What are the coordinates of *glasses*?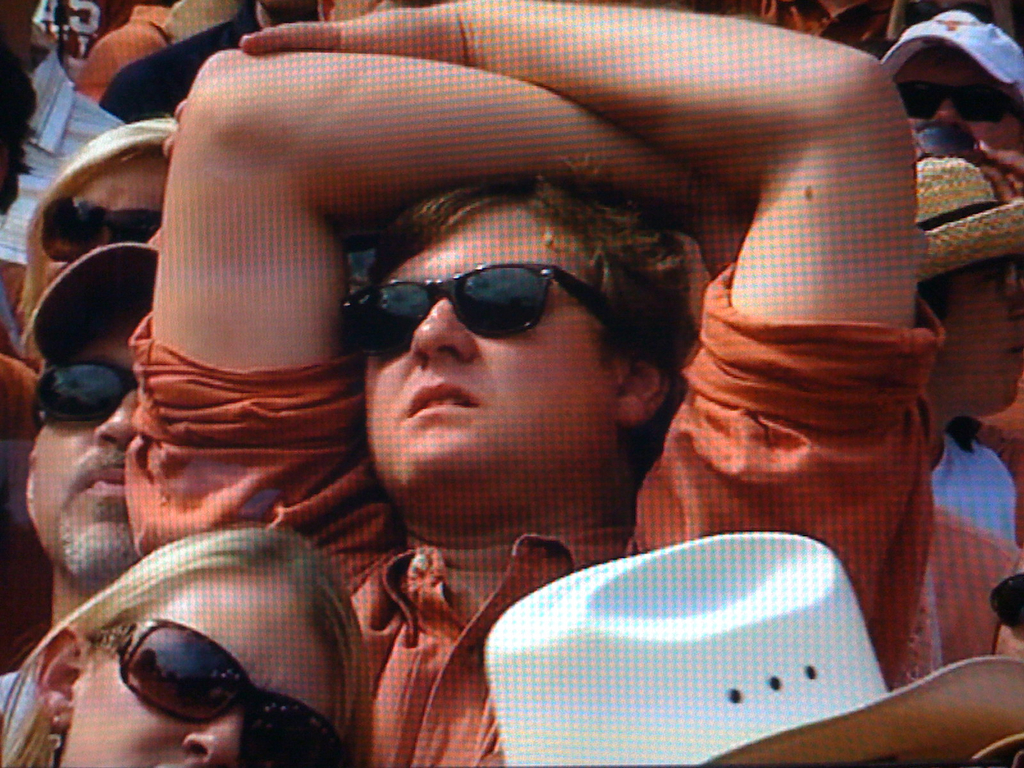
pyautogui.locateOnScreen(29, 358, 152, 433).
